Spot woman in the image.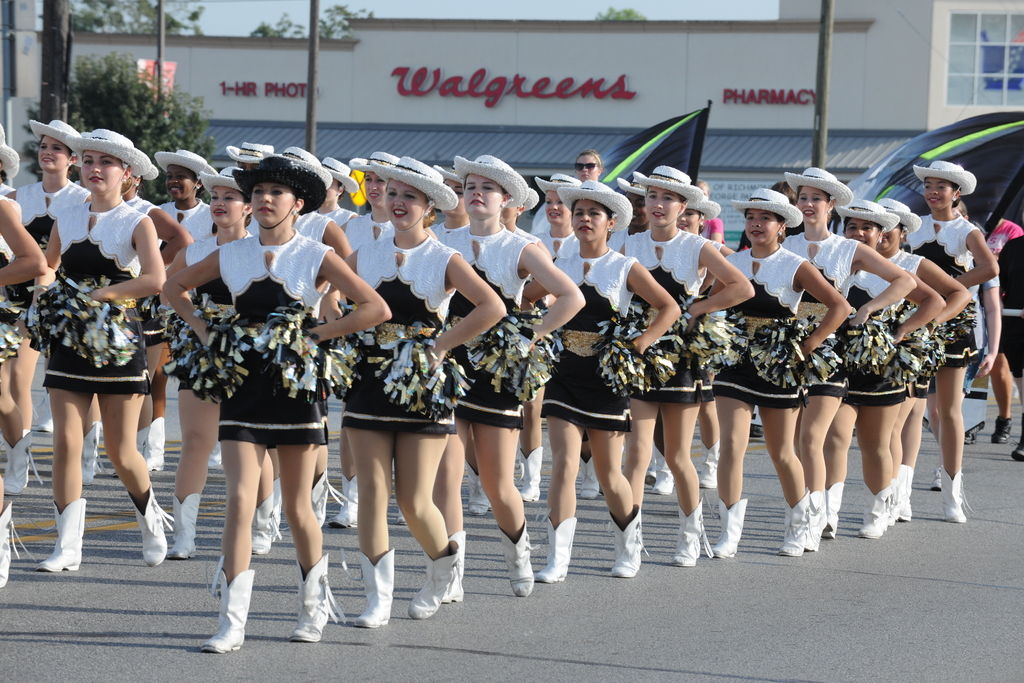
woman found at bbox(118, 161, 189, 480).
